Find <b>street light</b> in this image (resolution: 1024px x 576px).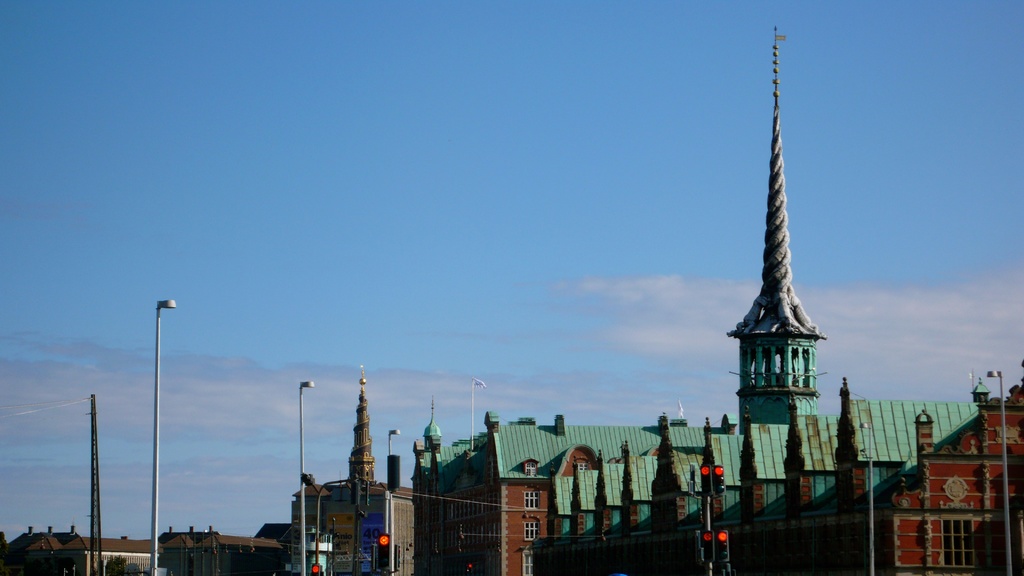
detection(300, 380, 311, 575).
